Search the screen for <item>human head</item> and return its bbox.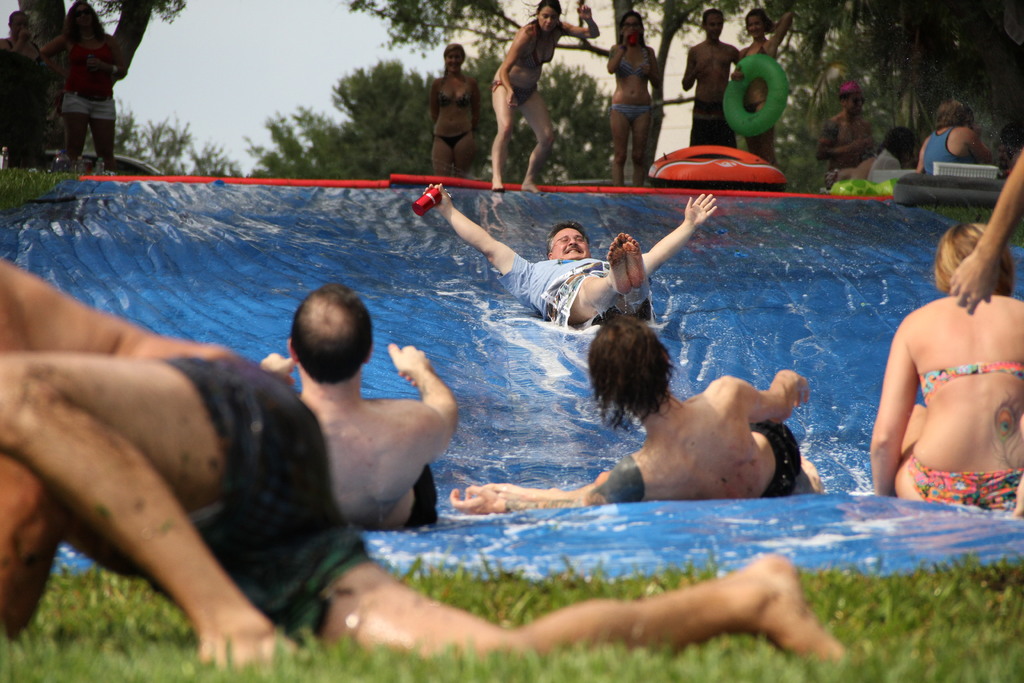
Found: {"x1": 931, "y1": 98, "x2": 973, "y2": 129}.
